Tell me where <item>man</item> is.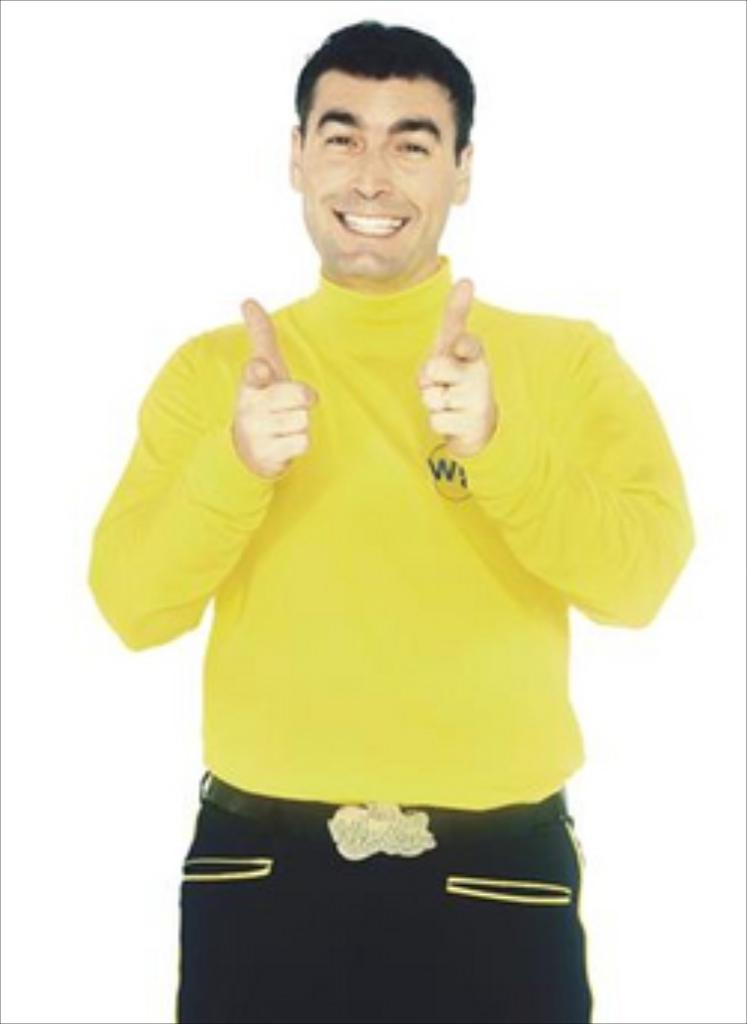
<item>man</item> is at 77, 33, 693, 976.
